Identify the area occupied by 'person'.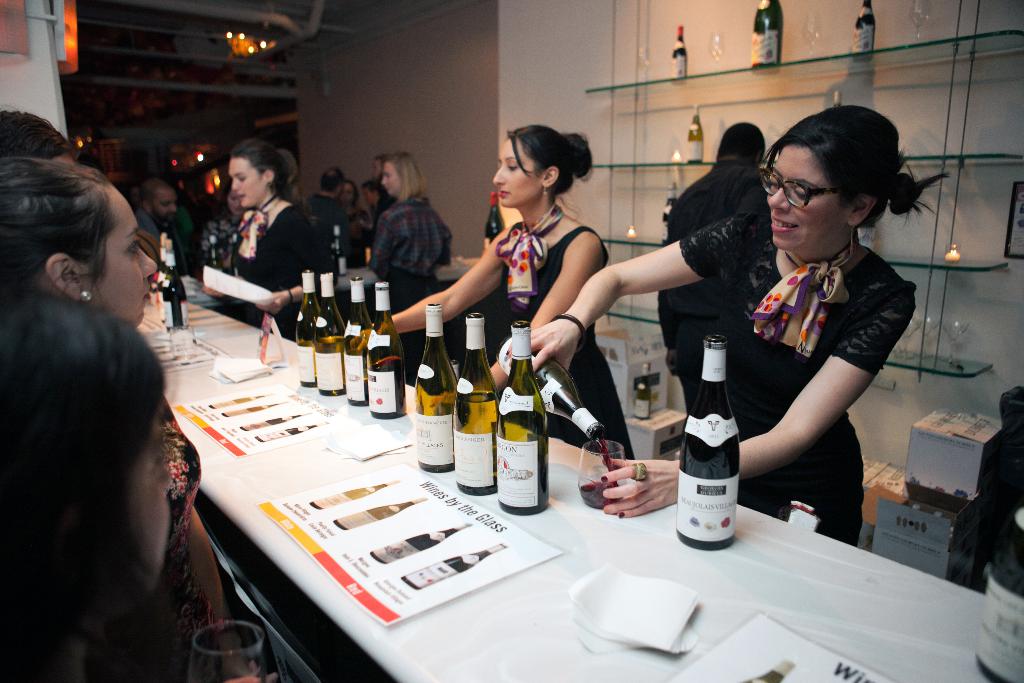
Area: bbox=(0, 106, 95, 163).
